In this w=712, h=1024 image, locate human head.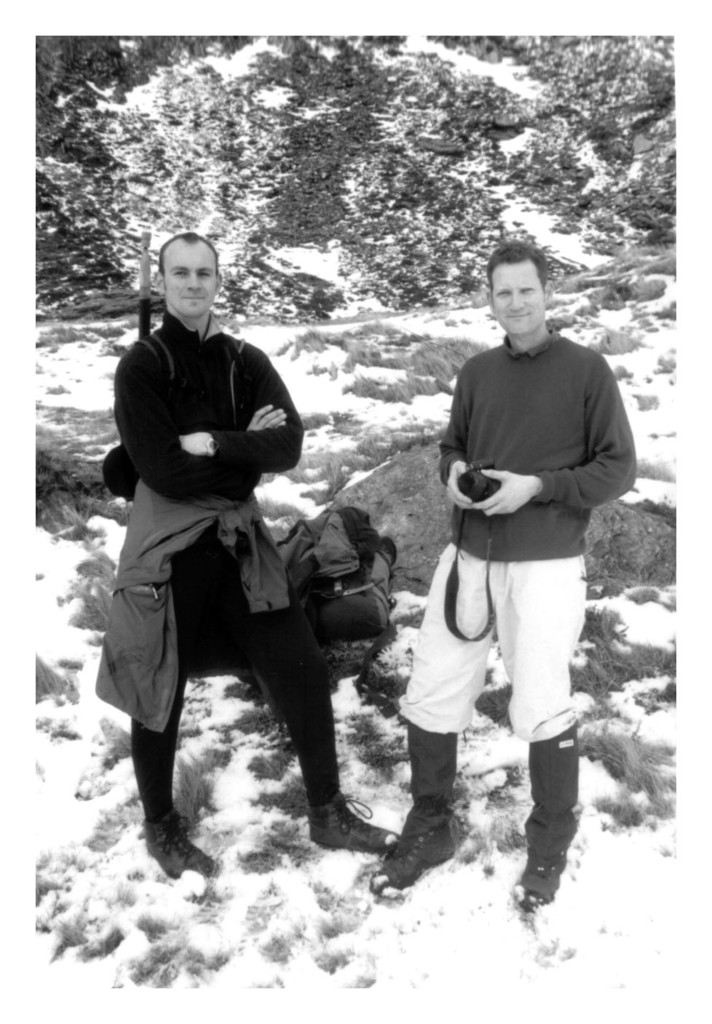
Bounding box: 485 239 552 336.
